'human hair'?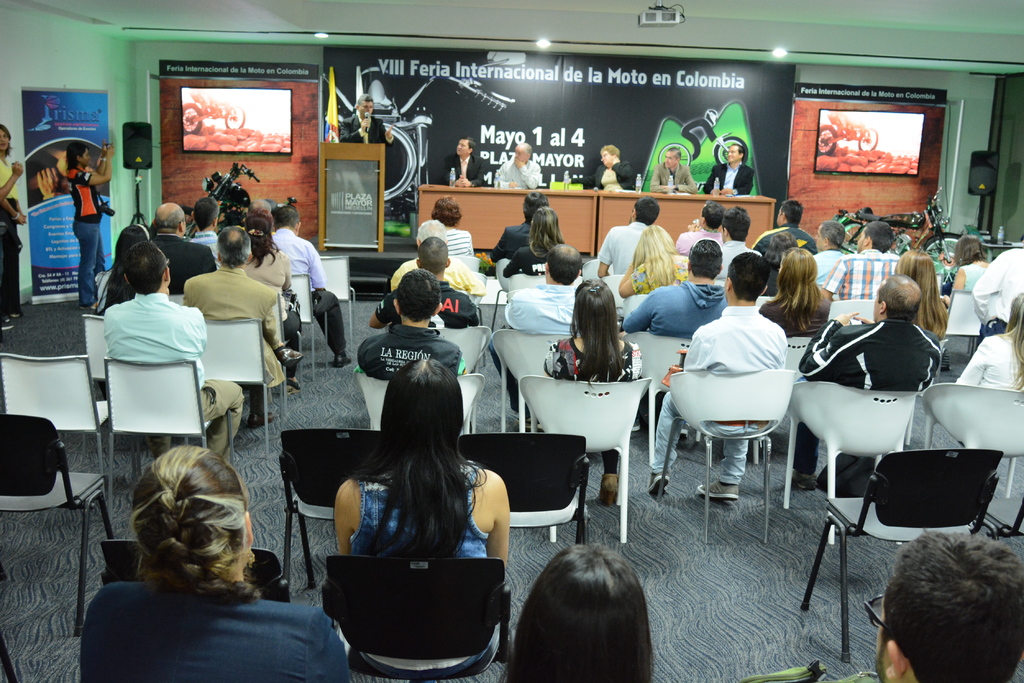
122:241:167:294
